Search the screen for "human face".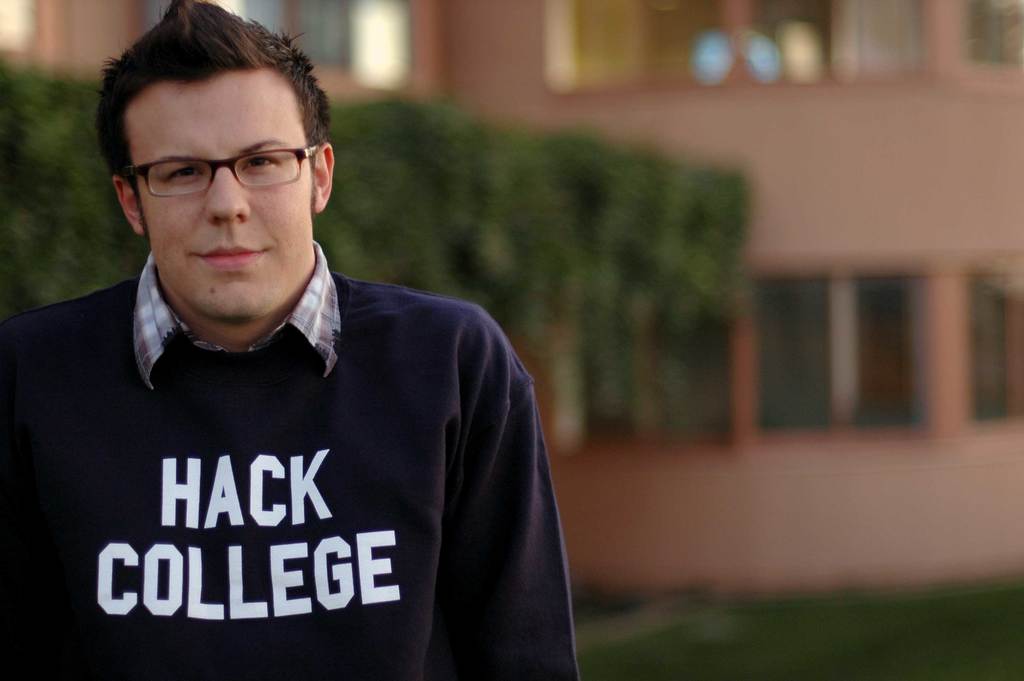
Found at 122, 76, 310, 320.
